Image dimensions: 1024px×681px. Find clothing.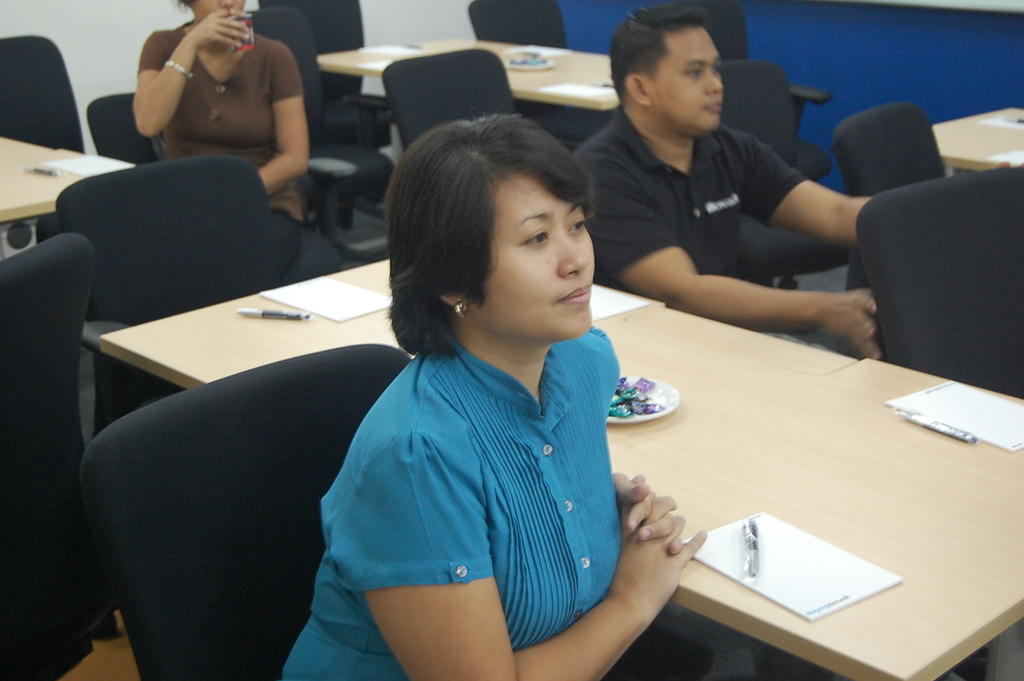
[x1=576, y1=104, x2=843, y2=355].
